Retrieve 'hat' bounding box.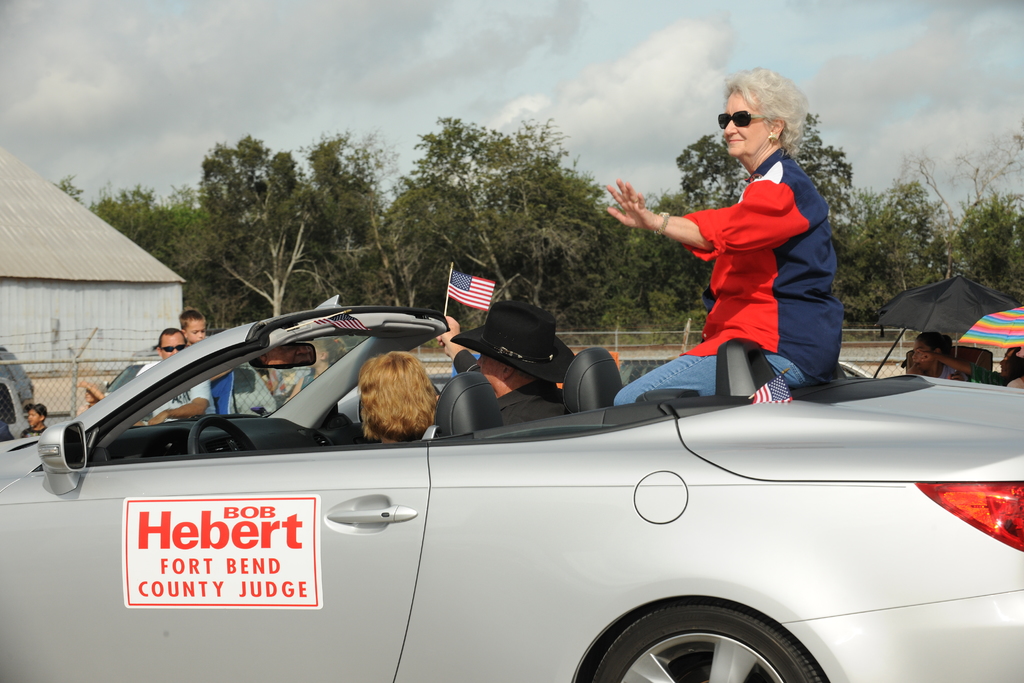
Bounding box: Rect(450, 299, 577, 383).
